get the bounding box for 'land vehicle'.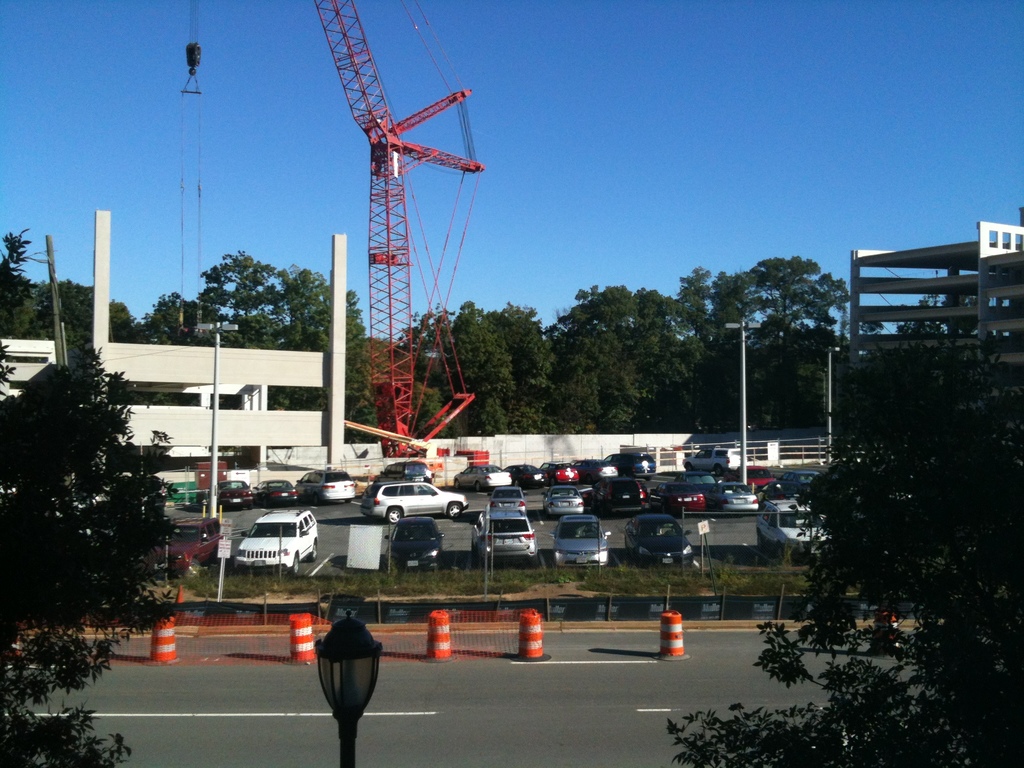
x1=537 y1=460 x2=579 y2=484.
